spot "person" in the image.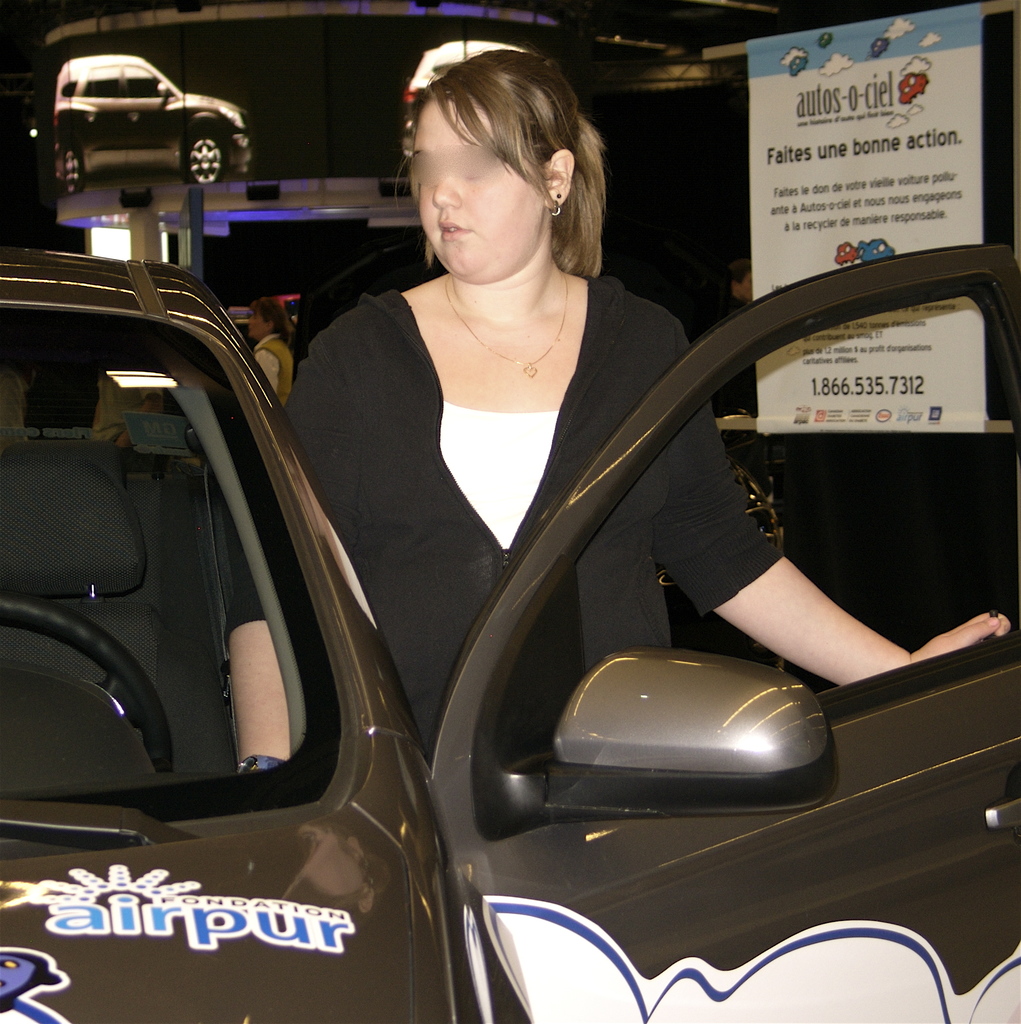
"person" found at 248,302,299,416.
